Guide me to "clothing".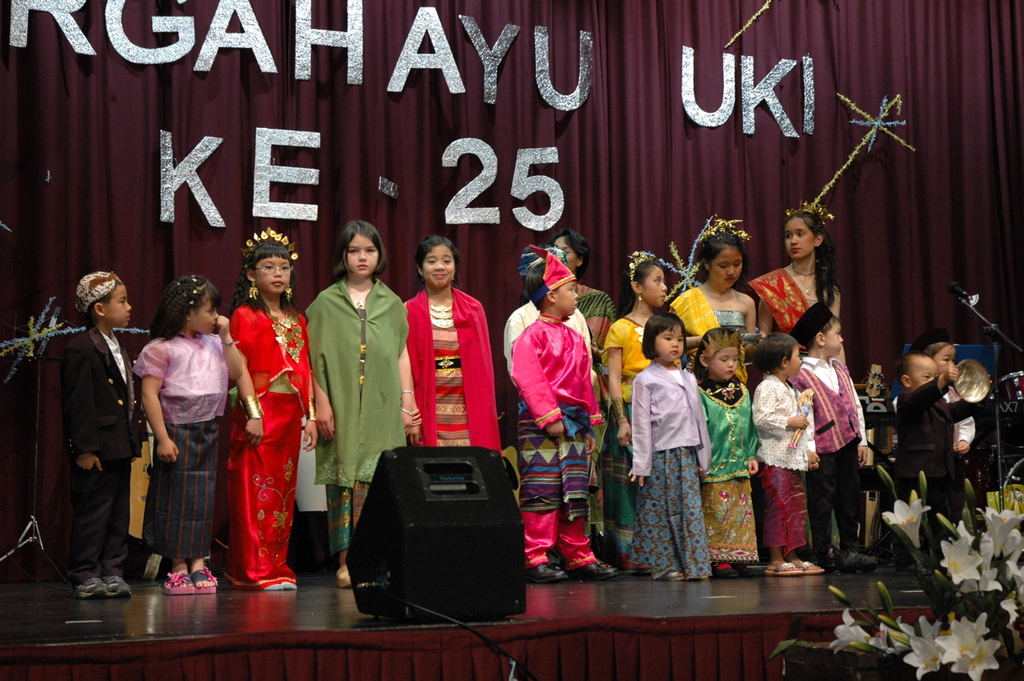
Guidance: crop(893, 383, 991, 542).
